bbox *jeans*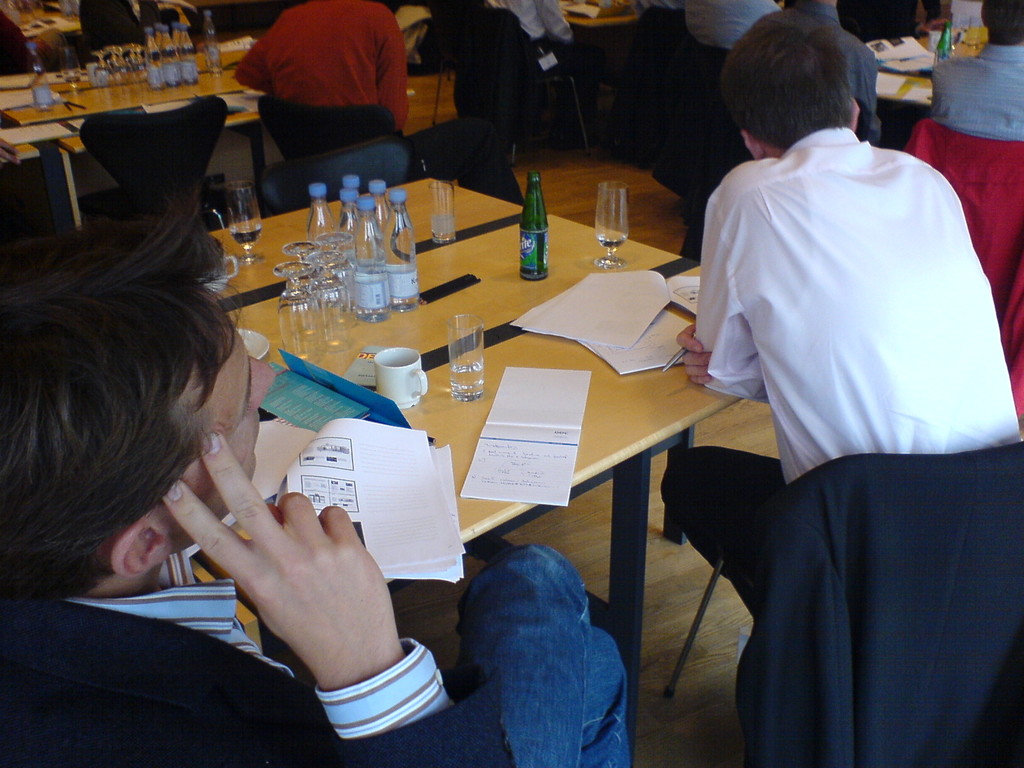
449, 542, 630, 761
